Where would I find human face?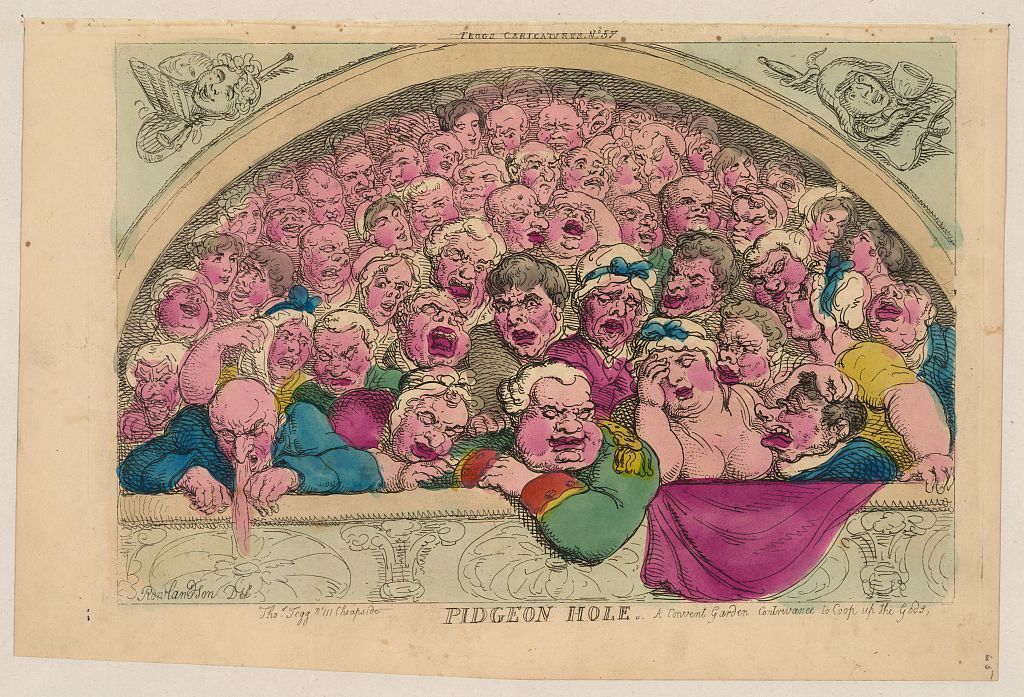
At 582, 96, 616, 140.
